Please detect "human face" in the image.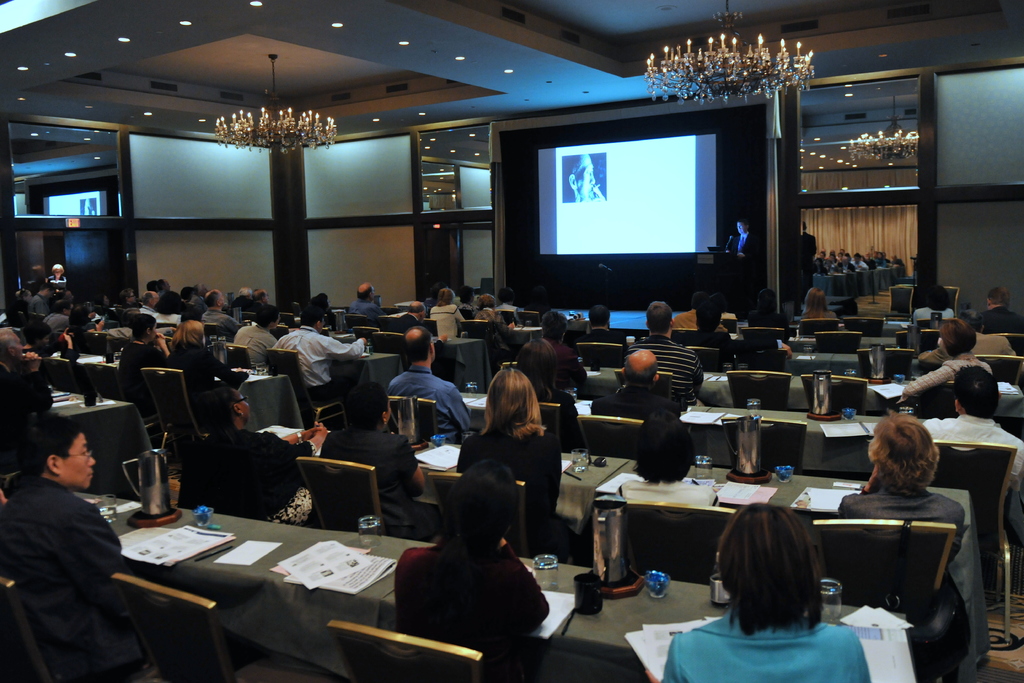
<bbox>62, 432, 93, 483</bbox>.
